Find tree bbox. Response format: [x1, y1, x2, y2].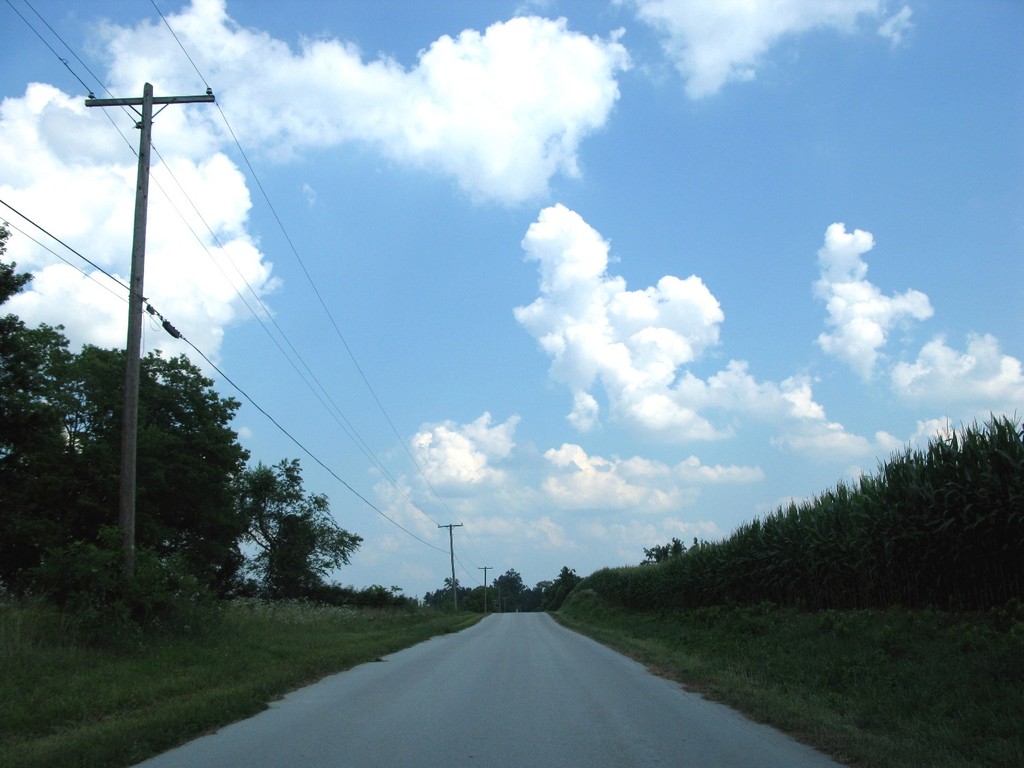
[643, 532, 685, 565].
